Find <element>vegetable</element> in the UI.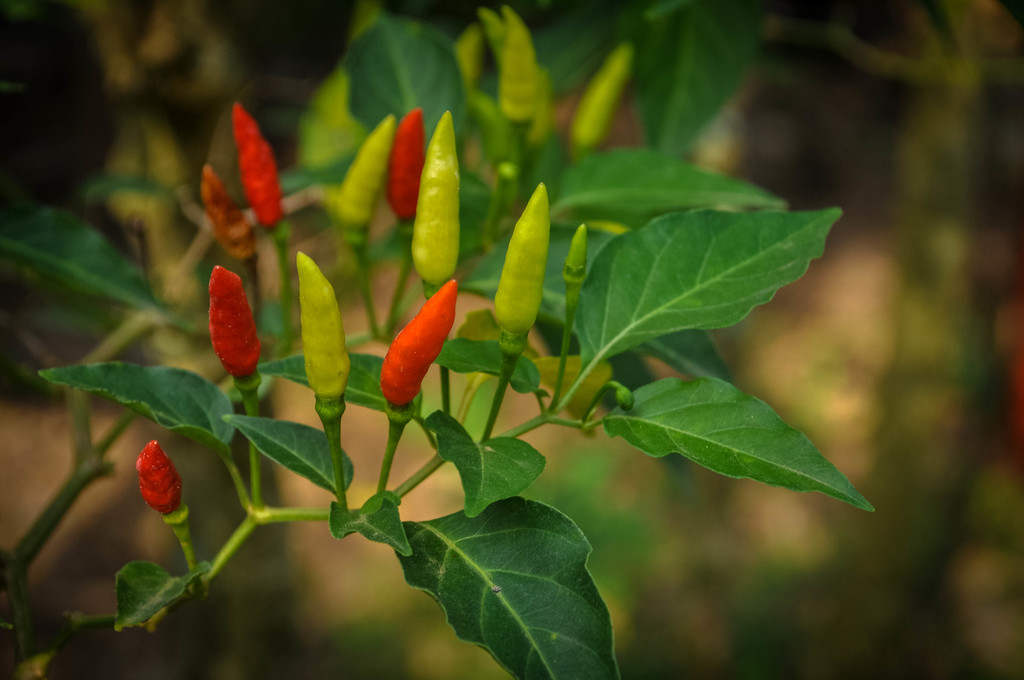
UI element at <box>335,113,395,239</box>.
